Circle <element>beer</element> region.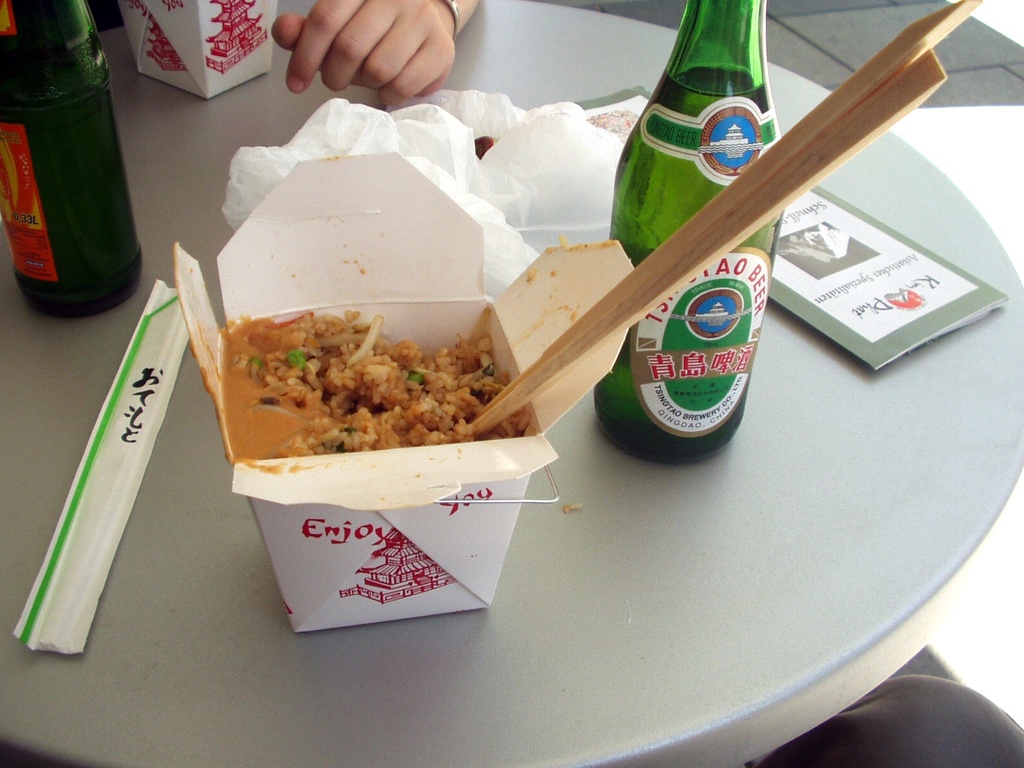
Region: [x1=609, y1=0, x2=788, y2=463].
